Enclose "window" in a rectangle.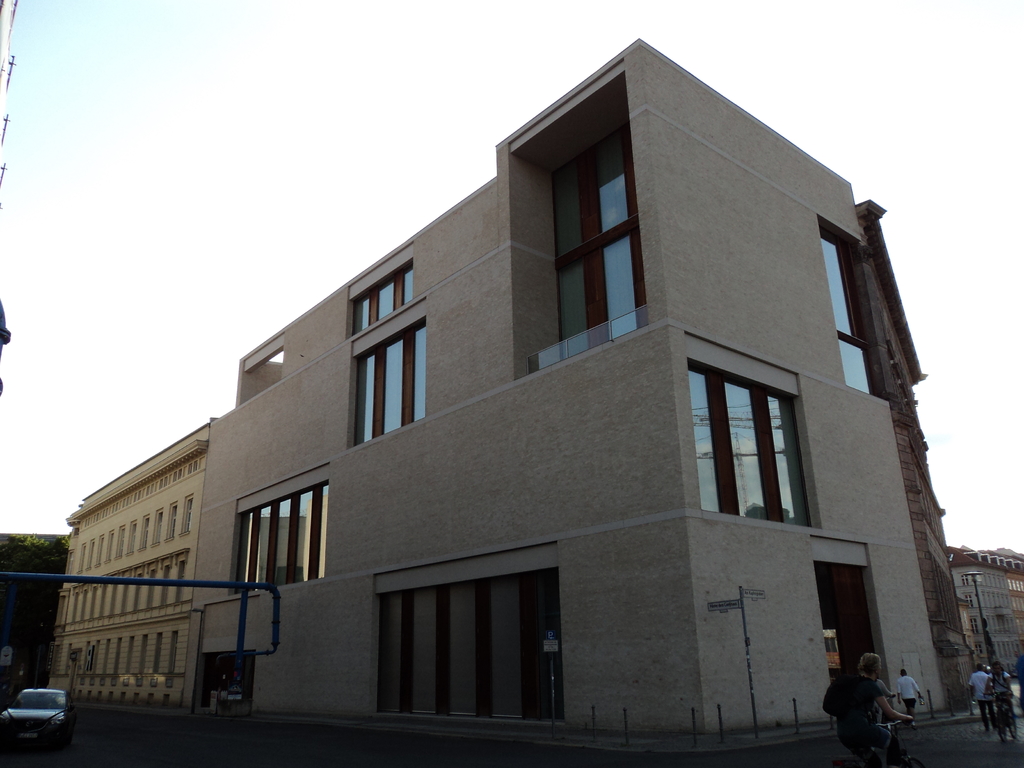
crop(95, 643, 97, 689).
